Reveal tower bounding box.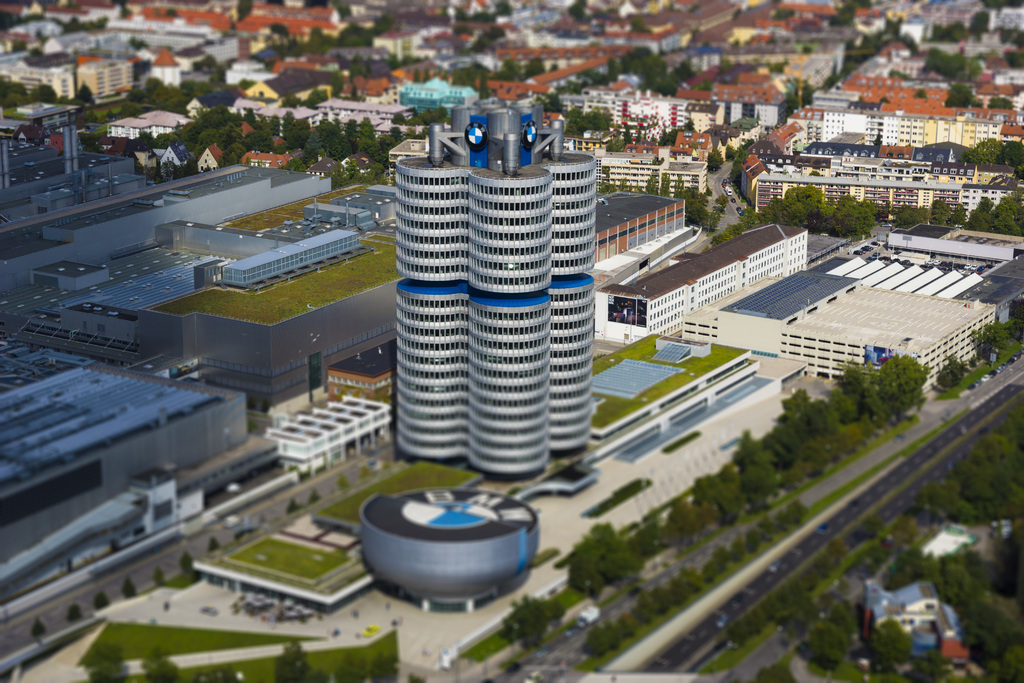
Revealed: rect(394, 104, 591, 476).
